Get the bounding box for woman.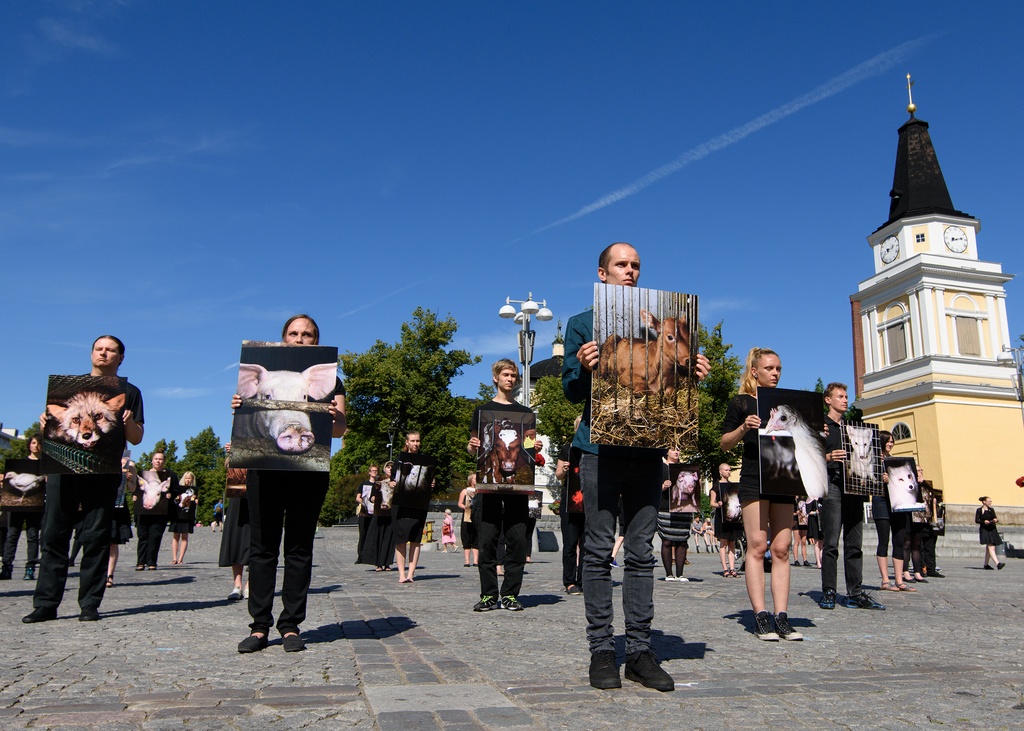
[707, 462, 745, 582].
